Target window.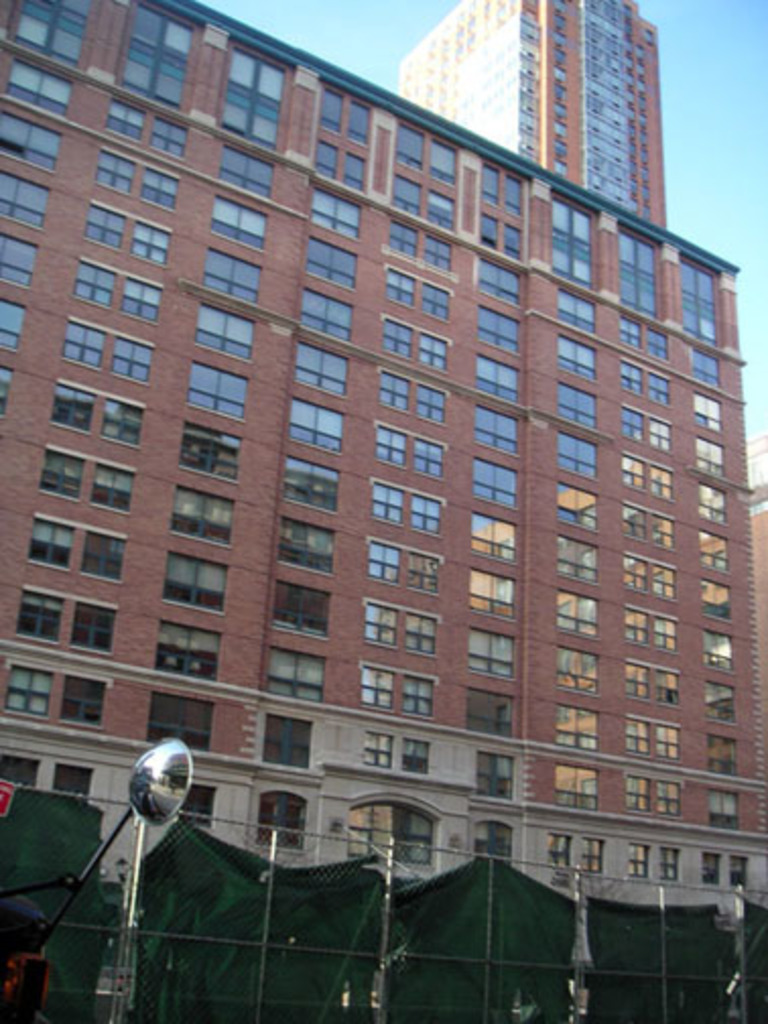
Target region: [731,857,748,888].
